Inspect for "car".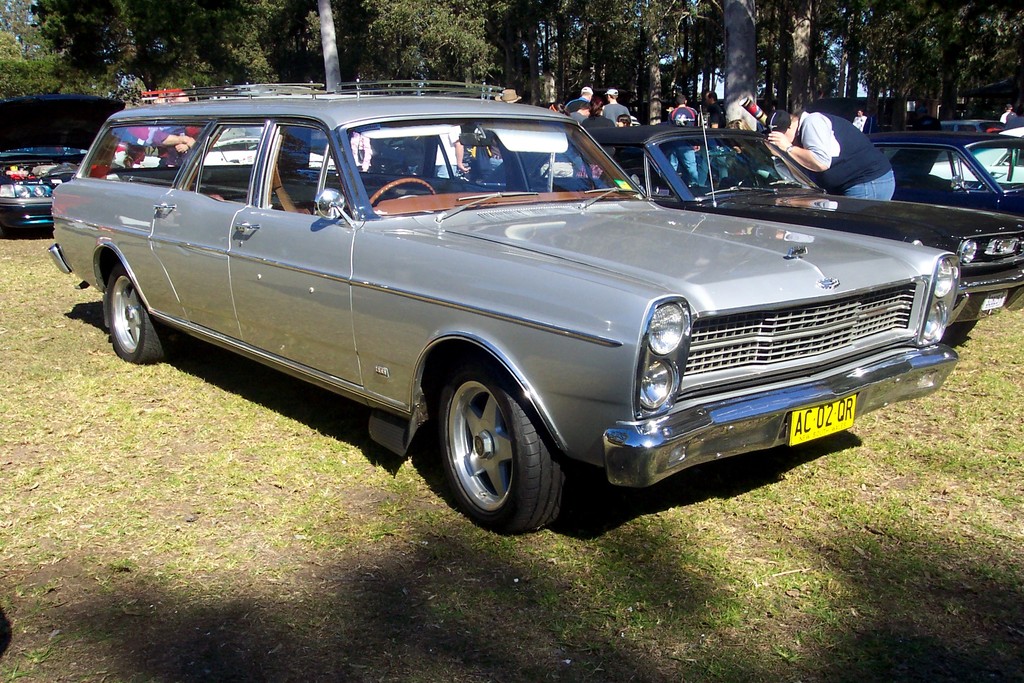
Inspection: box=[50, 72, 967, 540].
